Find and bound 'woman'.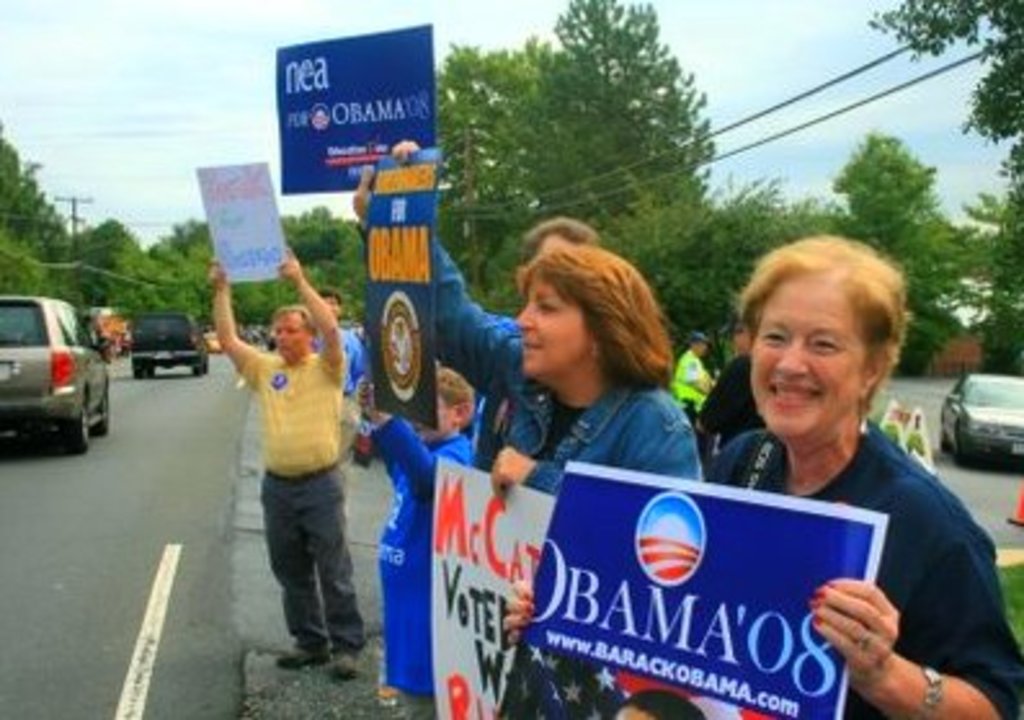
Bound: 663,212,983,674.
